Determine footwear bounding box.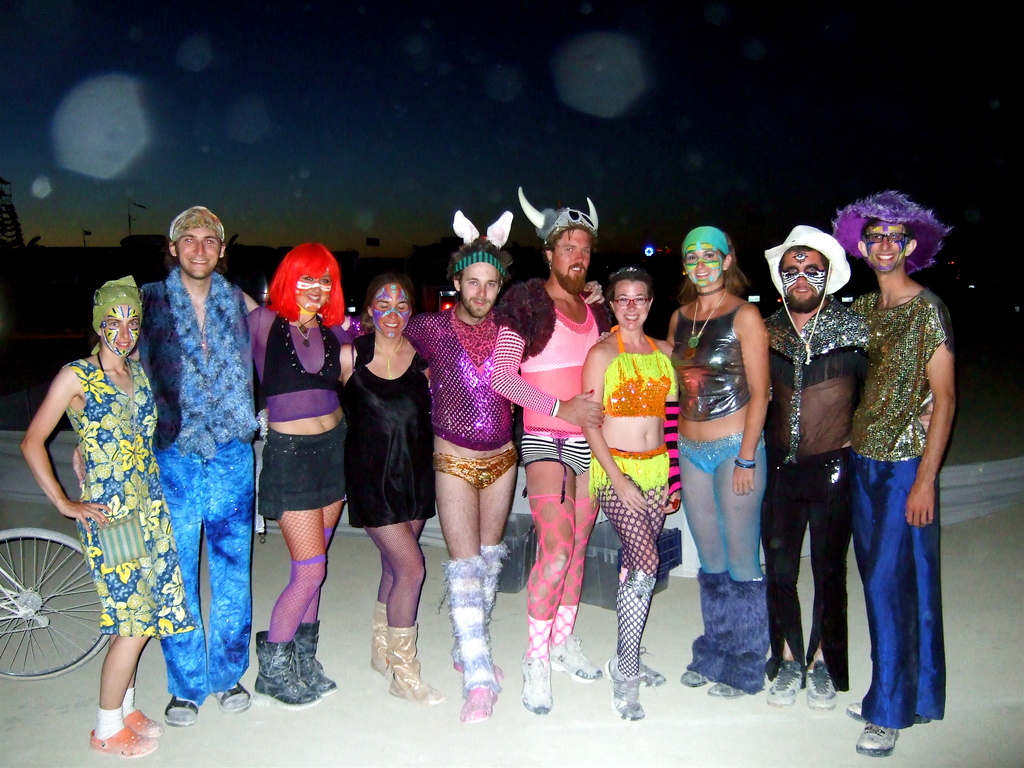
Determined: pyautogui.locateOnScreen(609, 651, 646, 721).
